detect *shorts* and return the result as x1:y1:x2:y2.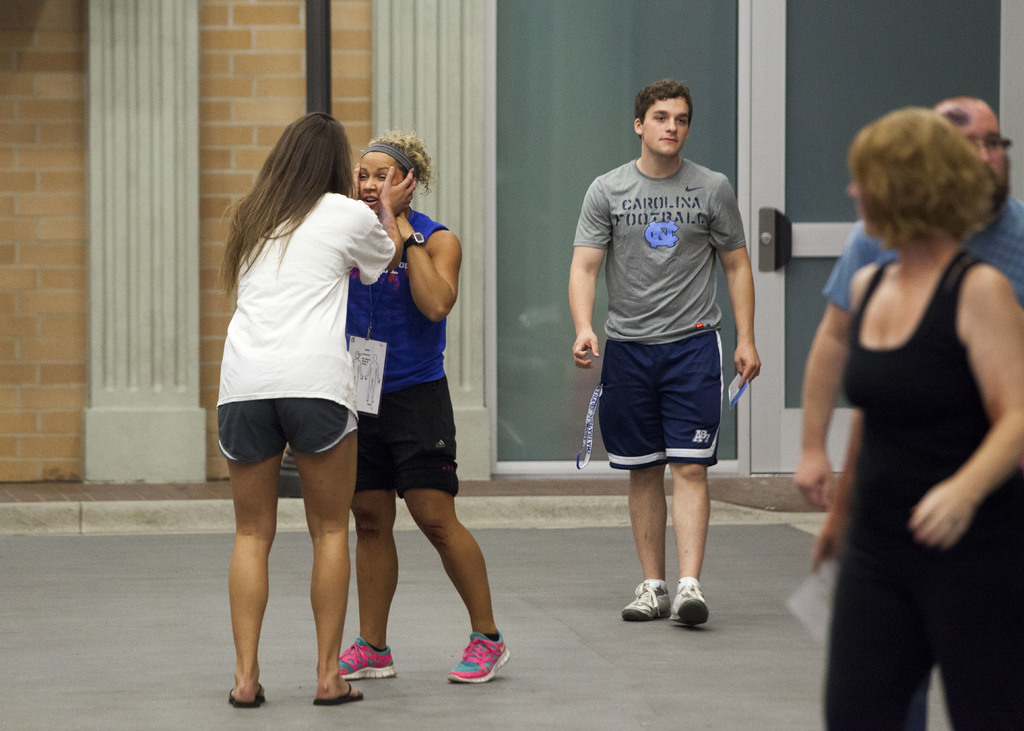
589:321:749:472.
